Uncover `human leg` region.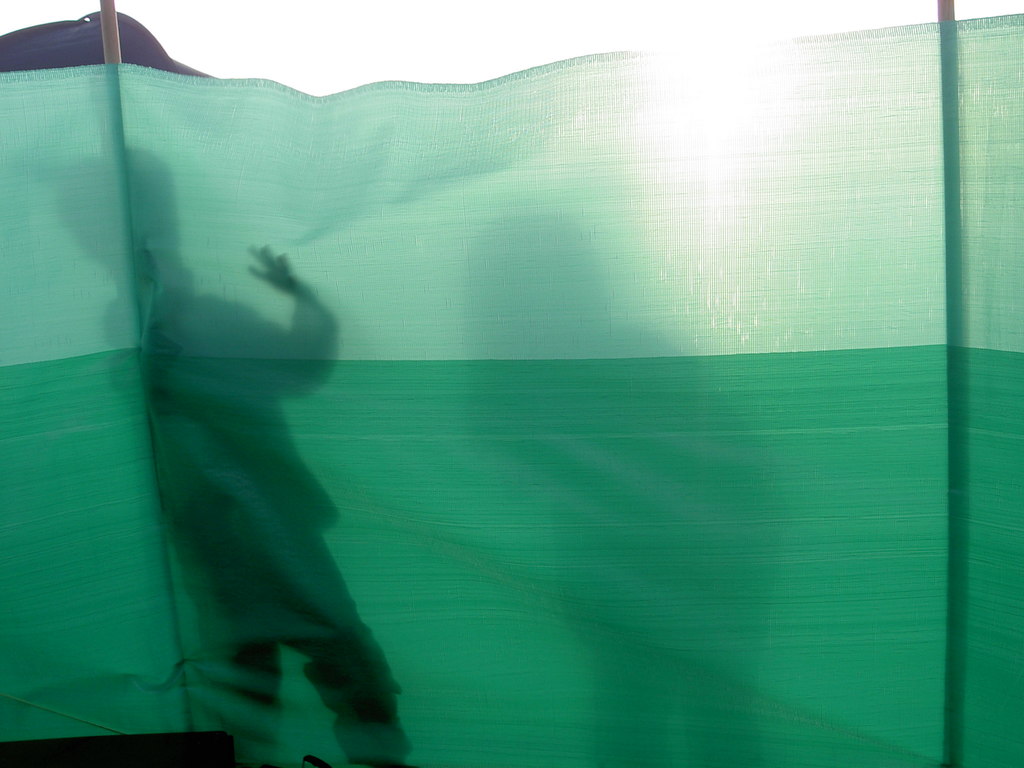
Uncovered: {"x1": 198, "y1": 562, "x2": 273, "y2": 762}.
